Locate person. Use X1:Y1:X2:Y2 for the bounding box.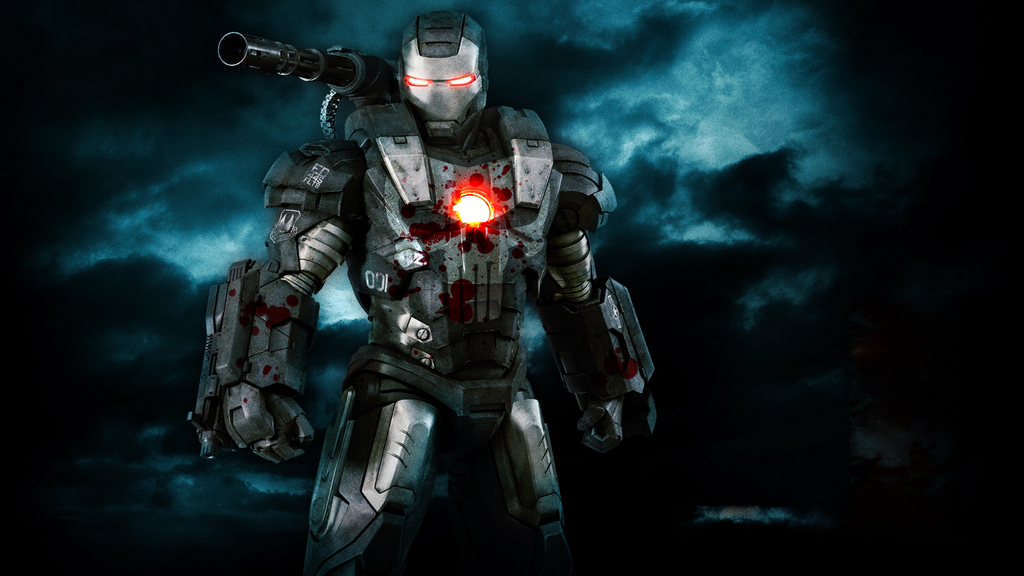
184:8:656:575.
